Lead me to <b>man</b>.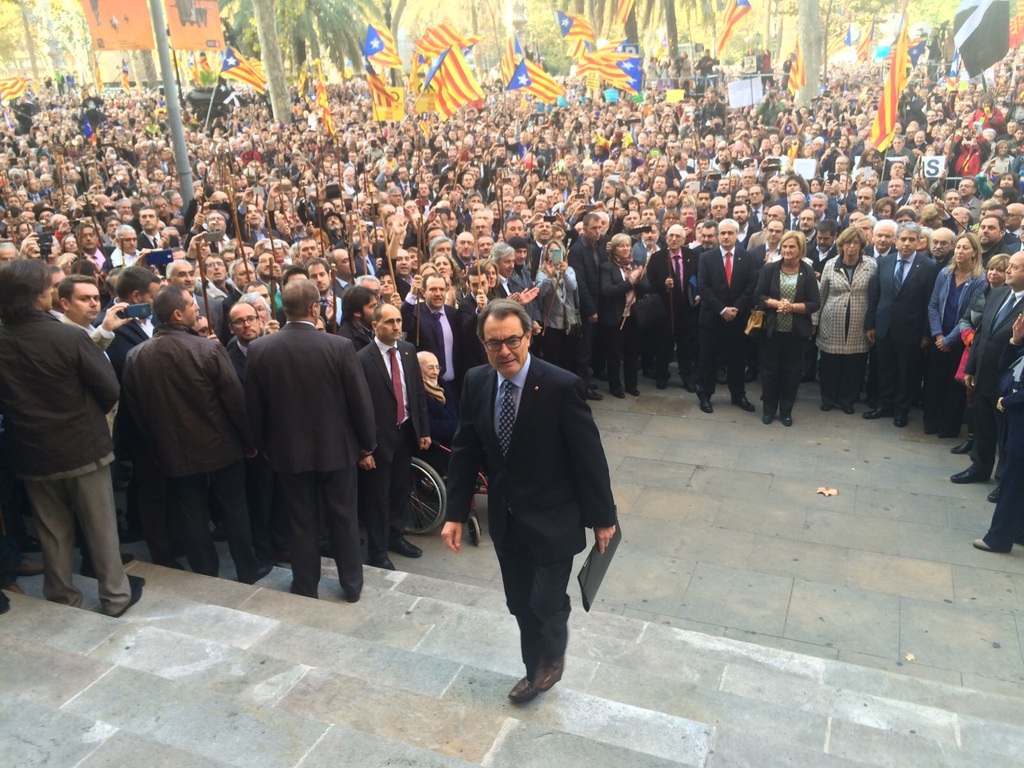
Lead to Rect(134, 204, 181, 247).
